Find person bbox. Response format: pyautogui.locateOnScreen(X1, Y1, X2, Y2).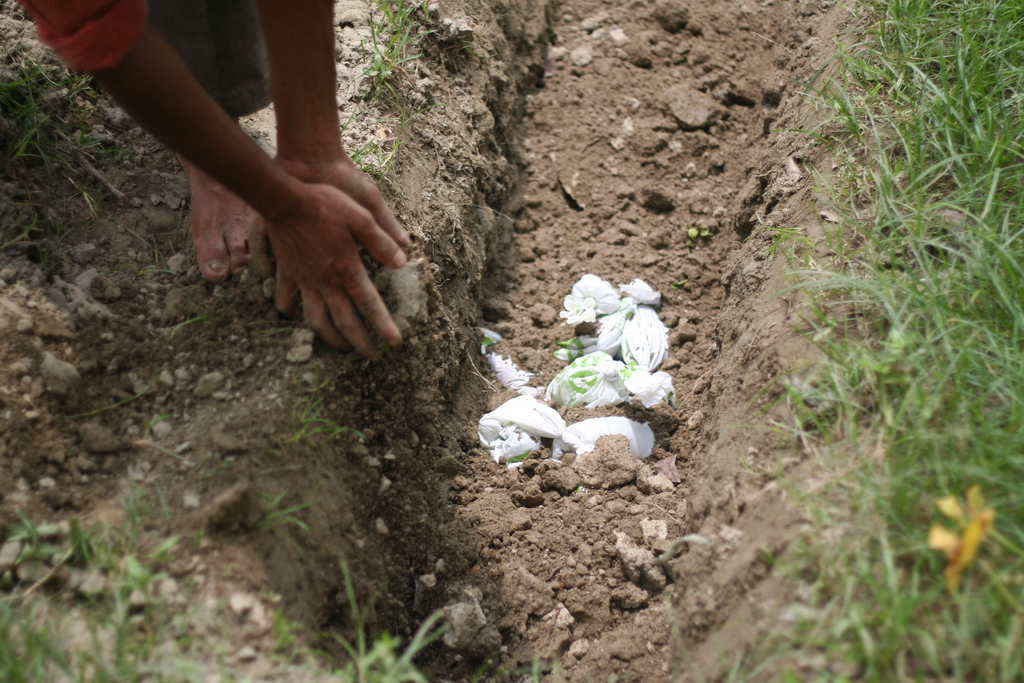
pyautogui.locateOnScreen(71, 0, 421, 372).
